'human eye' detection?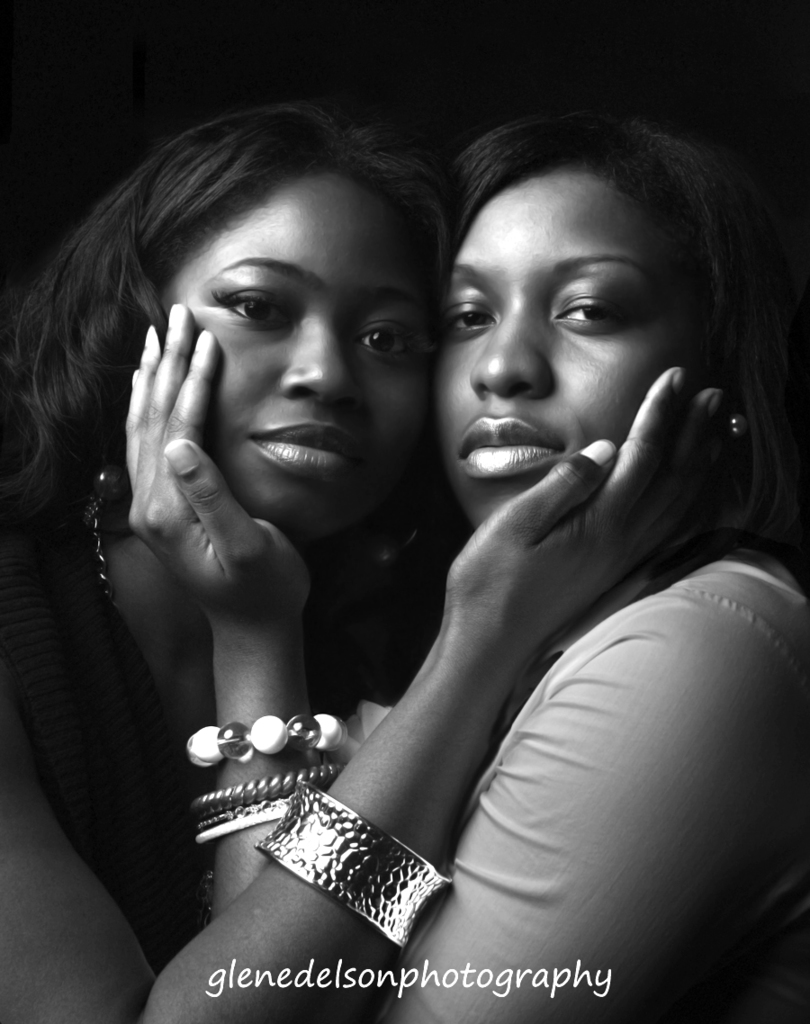
bbox(342, 311, 435, 368)
